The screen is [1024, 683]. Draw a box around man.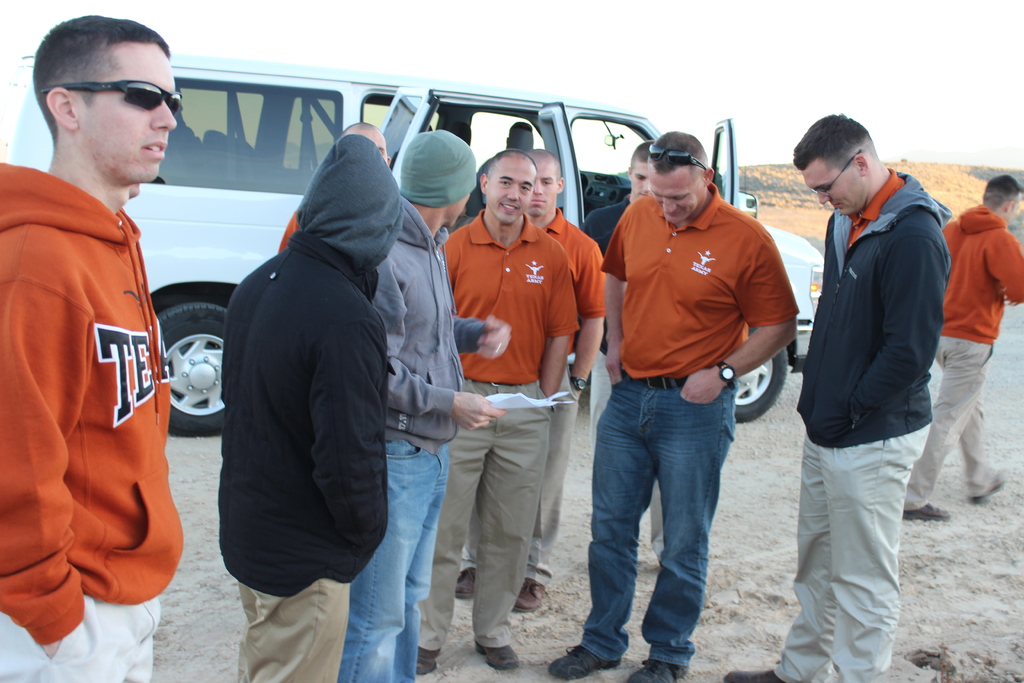
rect(772, 94, 968, 677).
